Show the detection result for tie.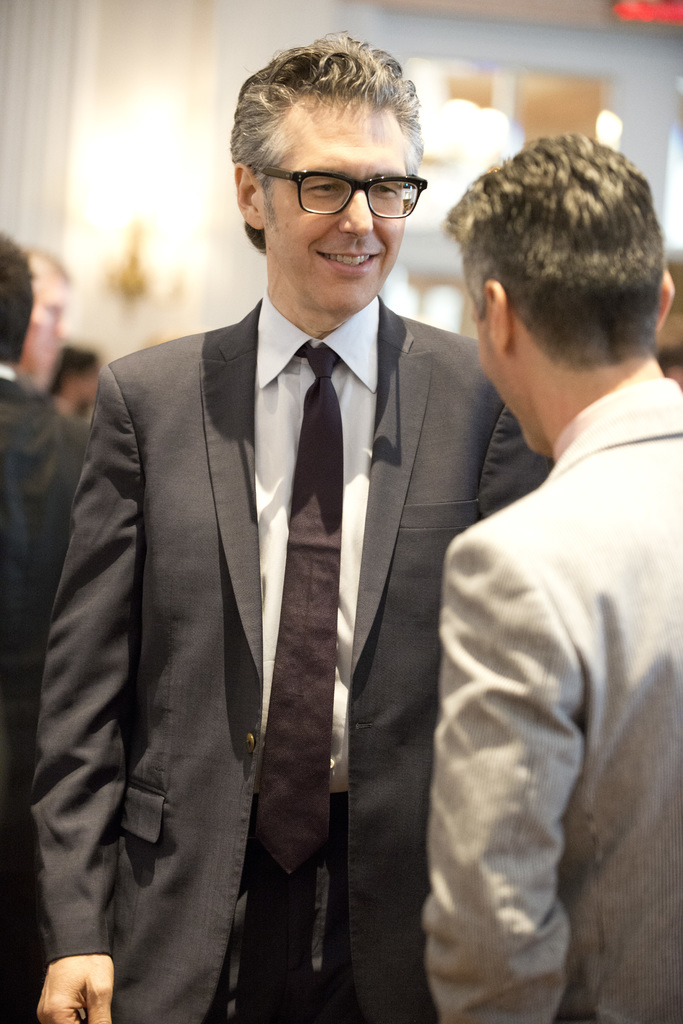
detection(252, 344, 345, 881).
